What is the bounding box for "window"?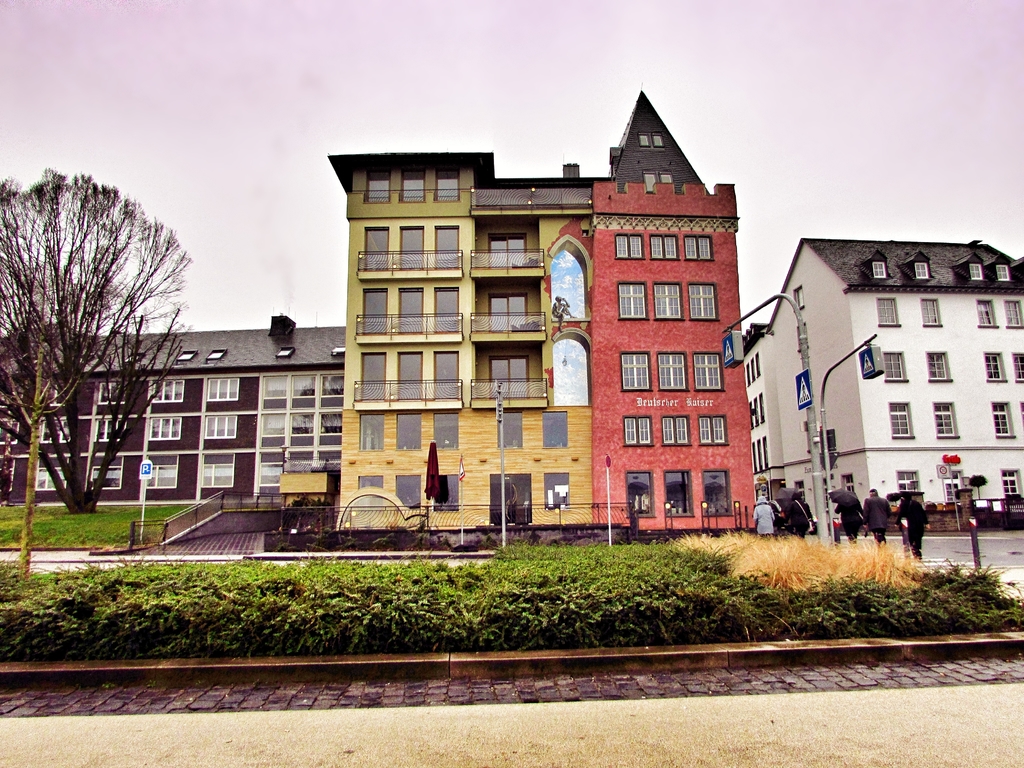
BBox(868, 260, 888, 278).
